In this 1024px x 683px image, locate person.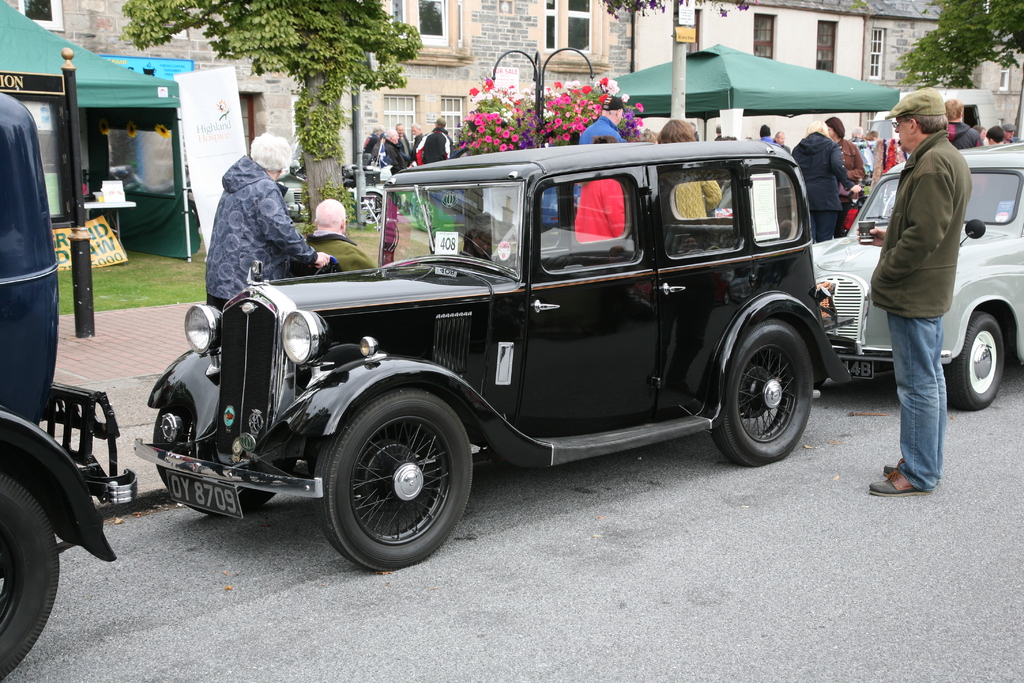
Bounding box: detection(783, 115, 858, 243).
